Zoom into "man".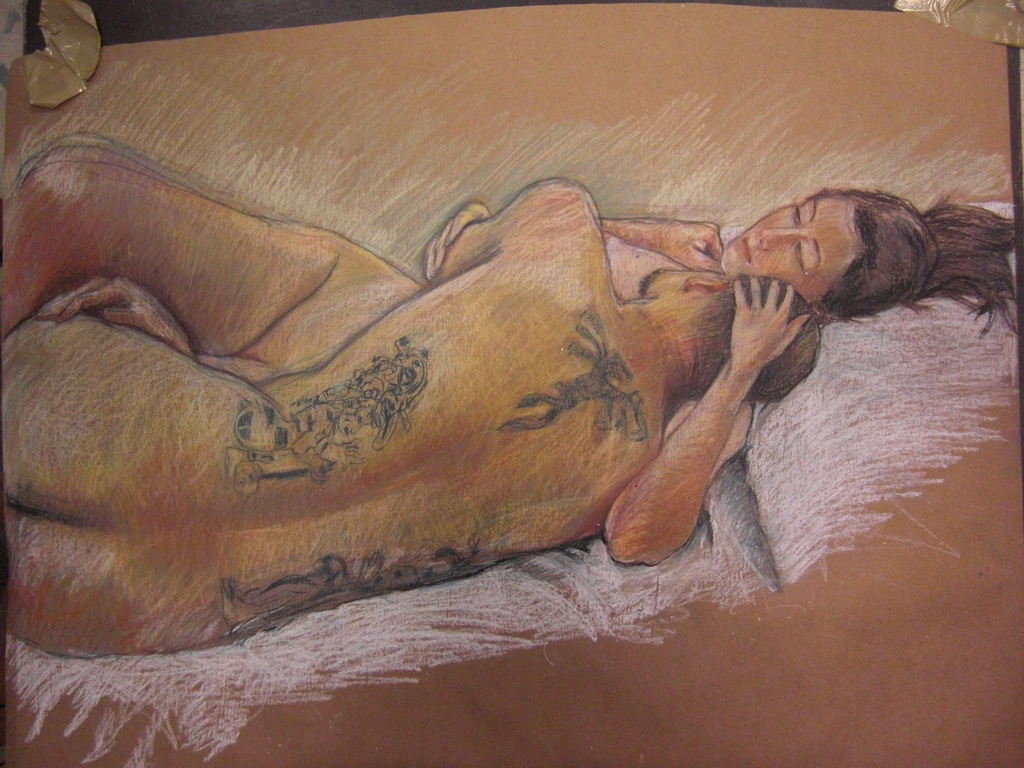
Zoom target: 0:175:819:657.
